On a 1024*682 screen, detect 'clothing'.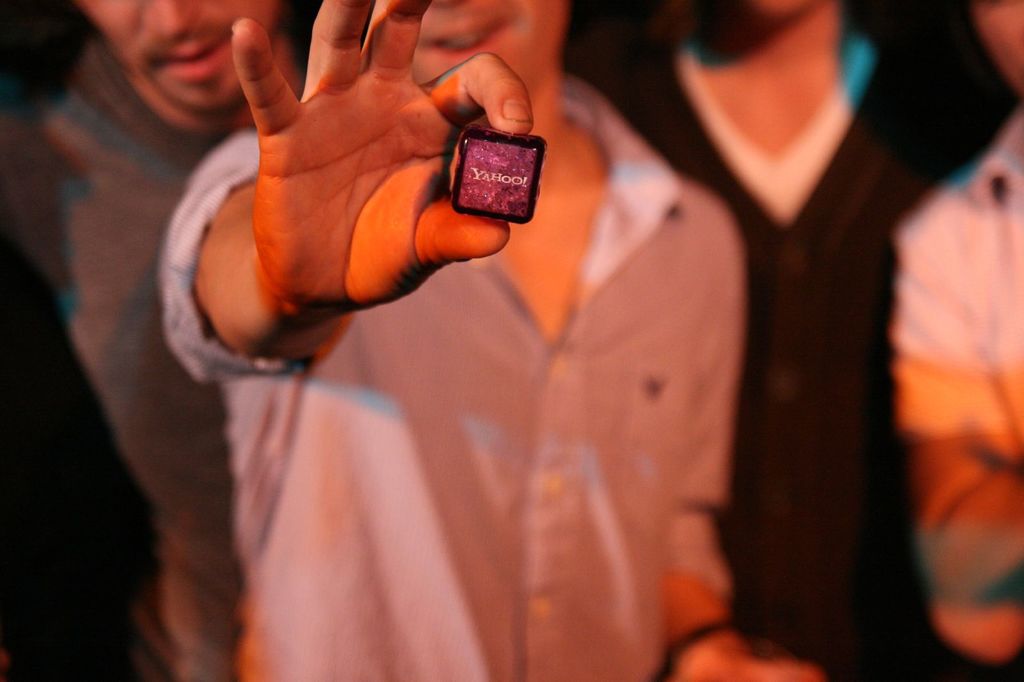
(586,34,955,681).
